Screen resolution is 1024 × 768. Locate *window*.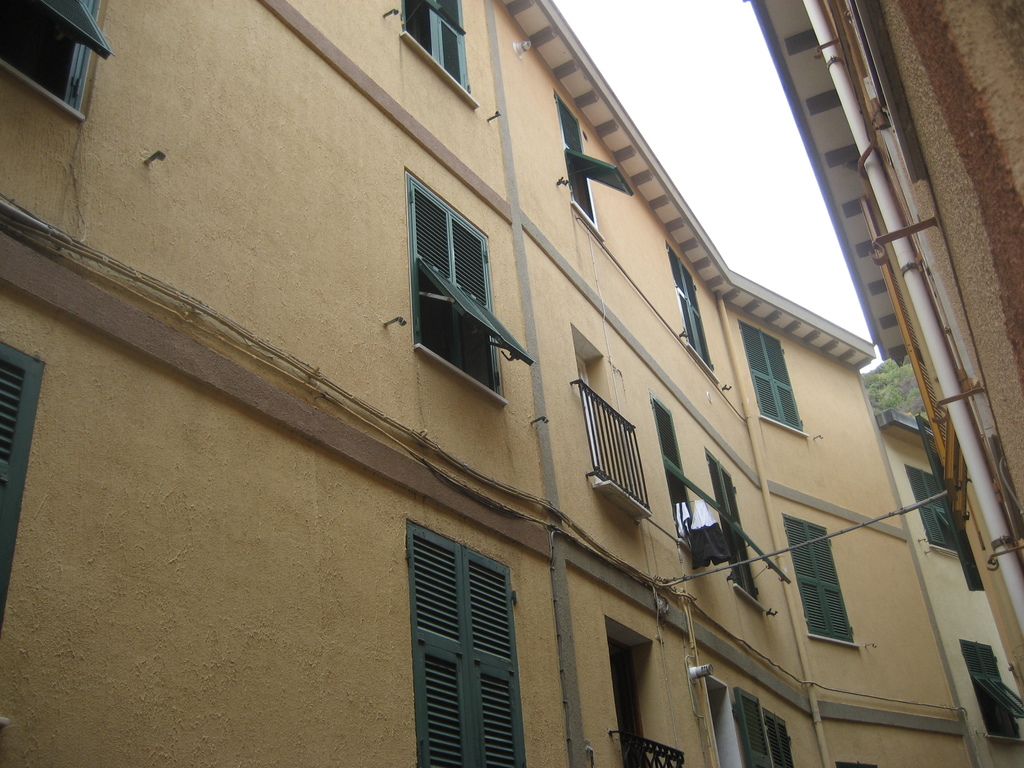
[left=0, top=0, right=116, bottom=122].
